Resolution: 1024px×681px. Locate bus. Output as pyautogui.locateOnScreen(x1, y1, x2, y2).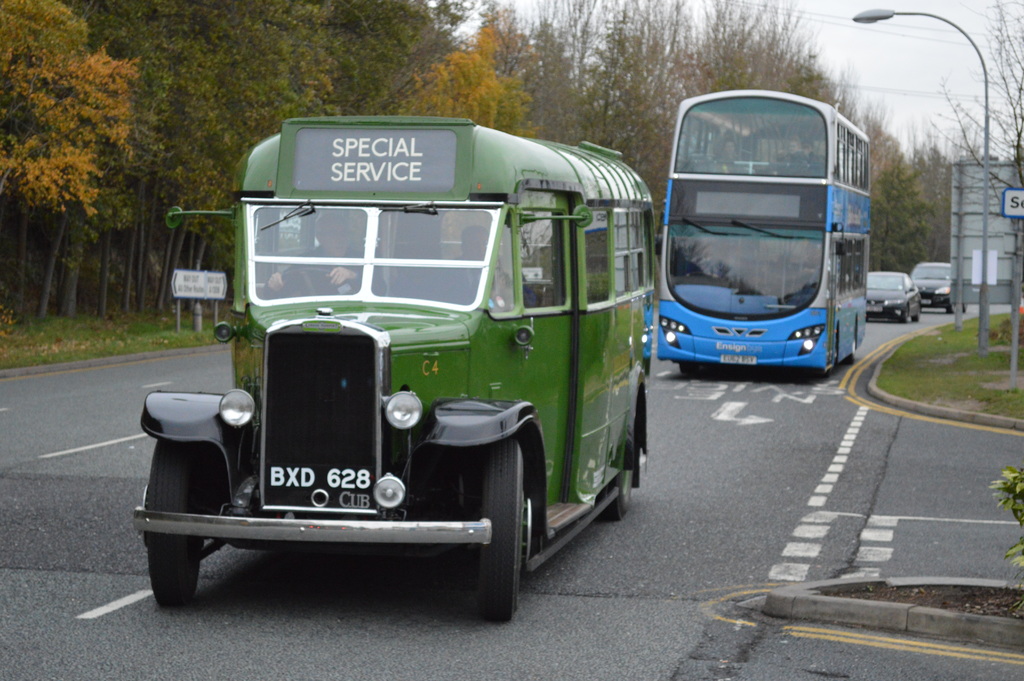
pyautogui.locateOnScreen(132, 113, 648, 623).
